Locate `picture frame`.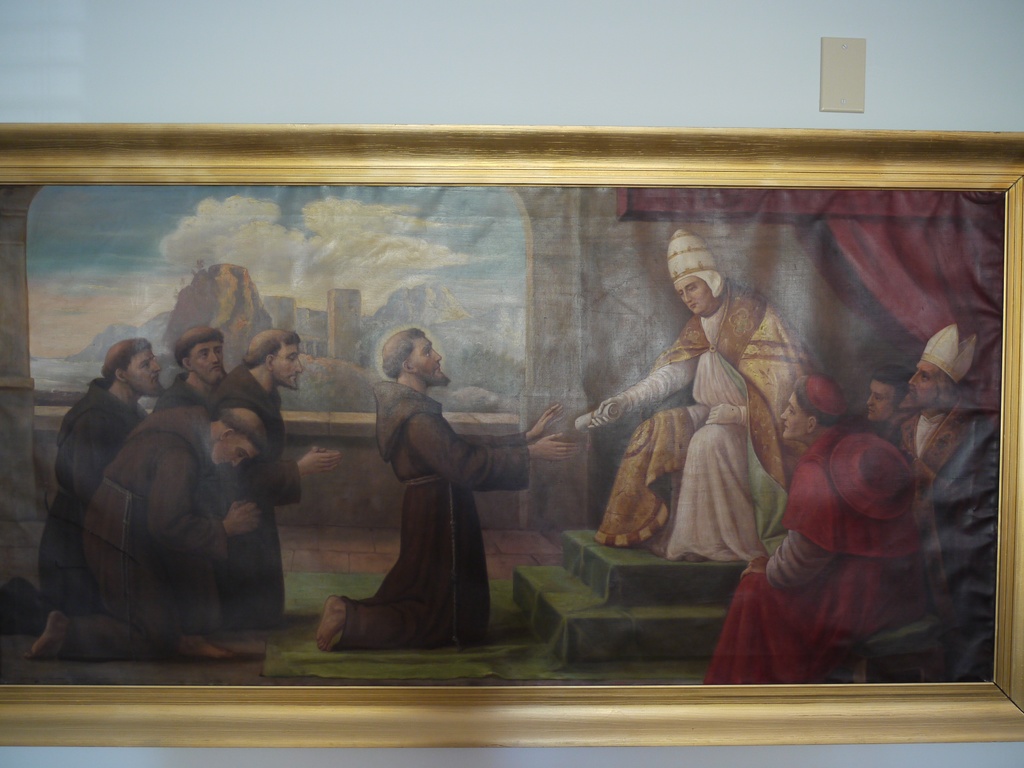
Bounding box: (x1=0, y1=115, x2=1023, y2=740).
